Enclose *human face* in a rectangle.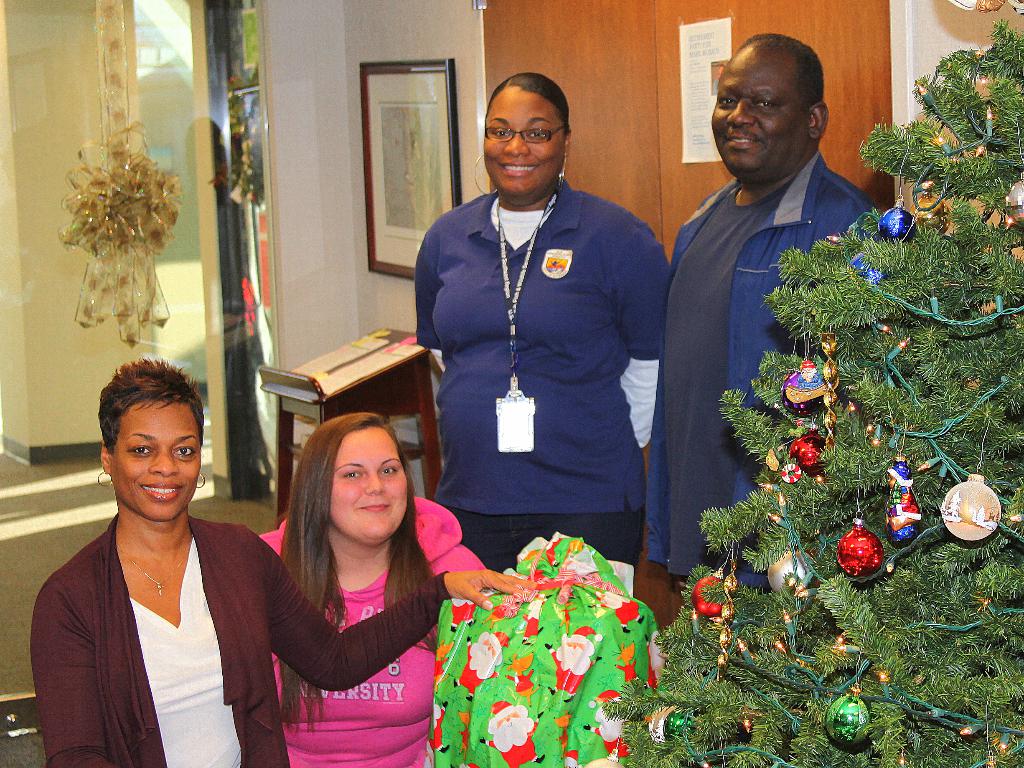
x1=108, y1=400, x2=199, y2=519.
